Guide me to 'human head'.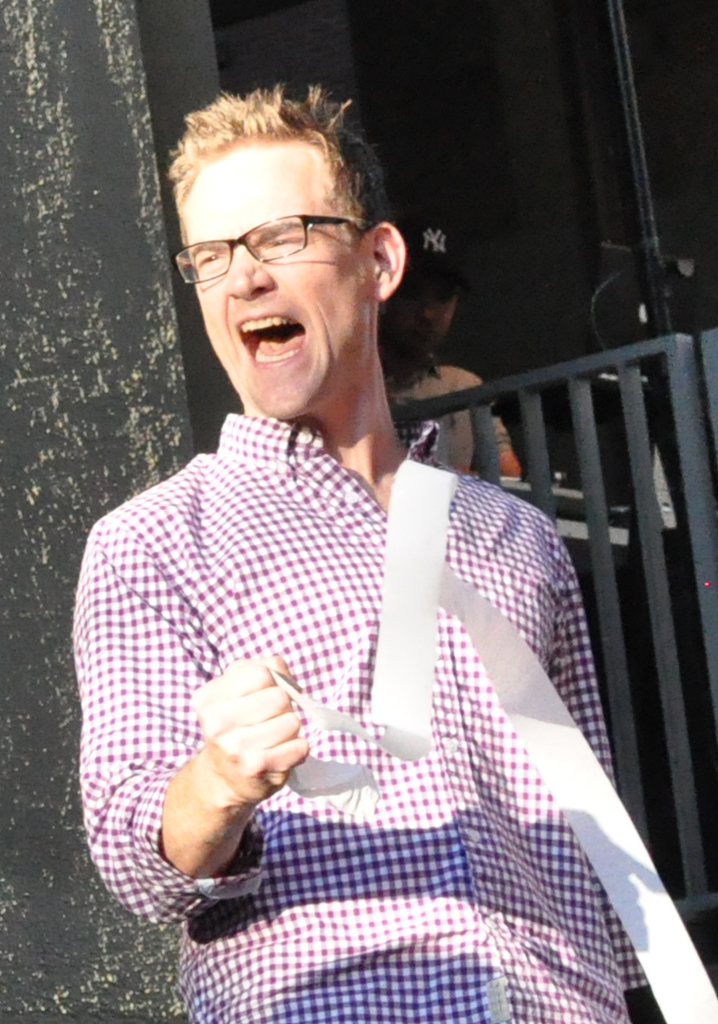
Guidance: <bbox>163, 82, 402, 423</bbox>.
